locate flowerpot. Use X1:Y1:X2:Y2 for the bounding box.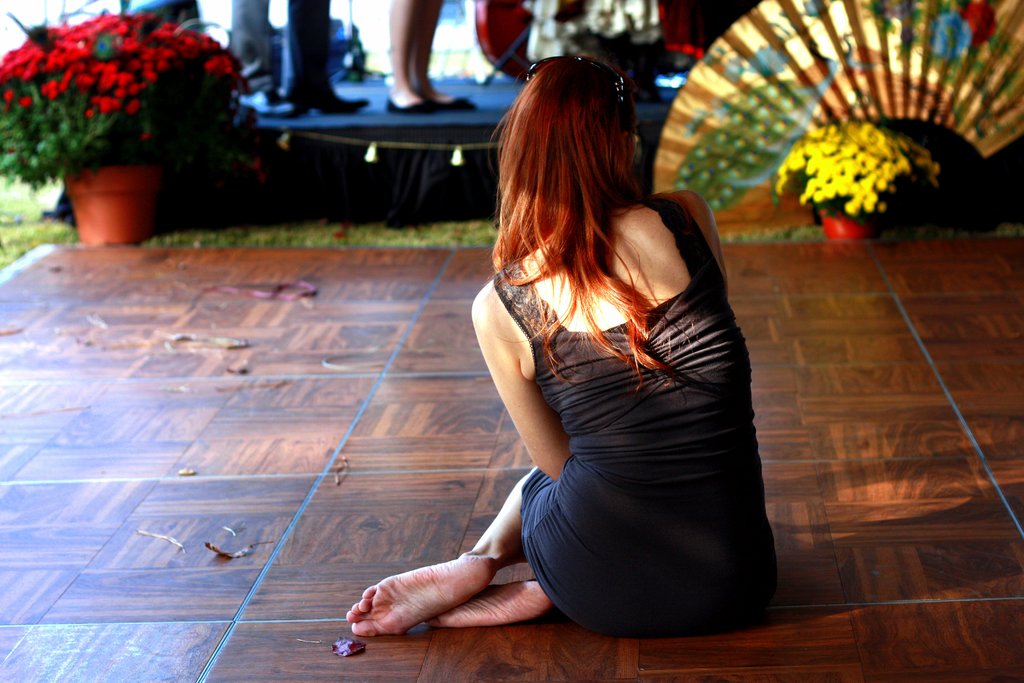
816:207:884:242.
